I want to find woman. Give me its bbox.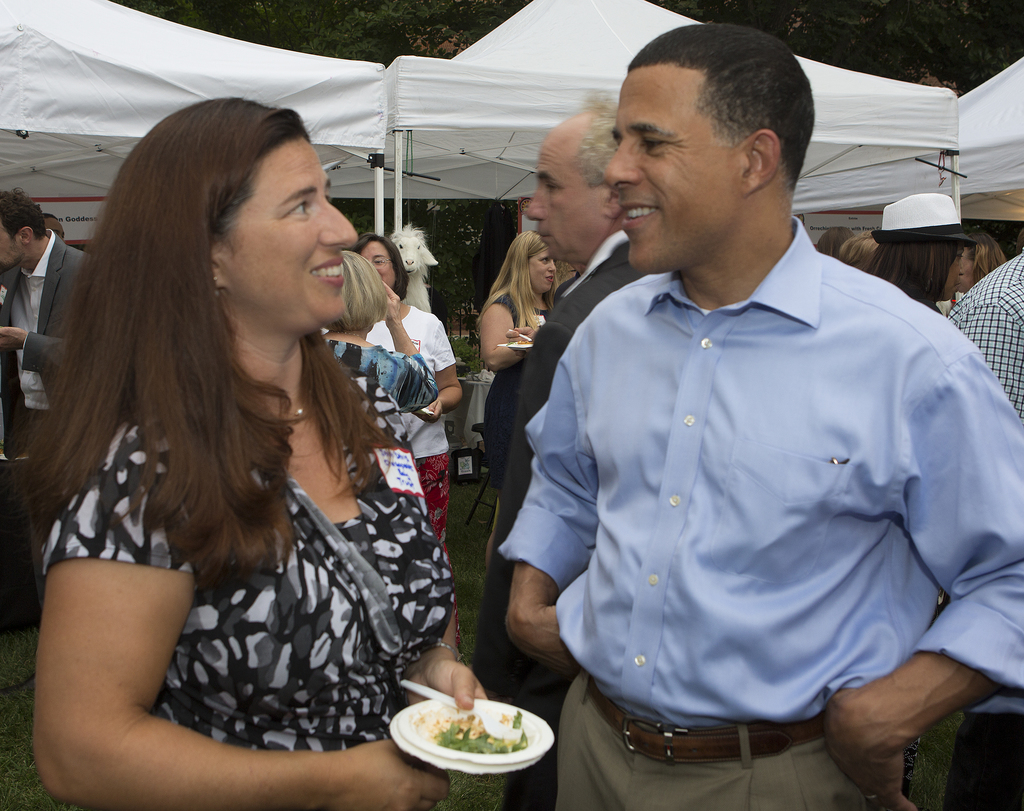
(351, 231, 459, 647).
